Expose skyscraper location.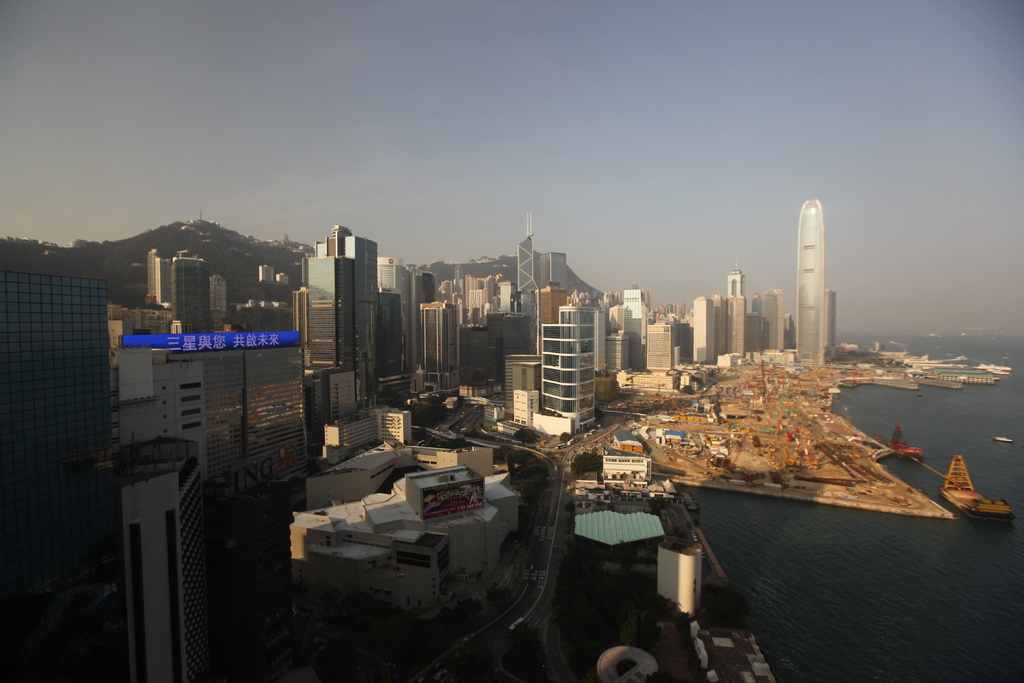
Exposed at bbox=(762, 290, 785, 352).
